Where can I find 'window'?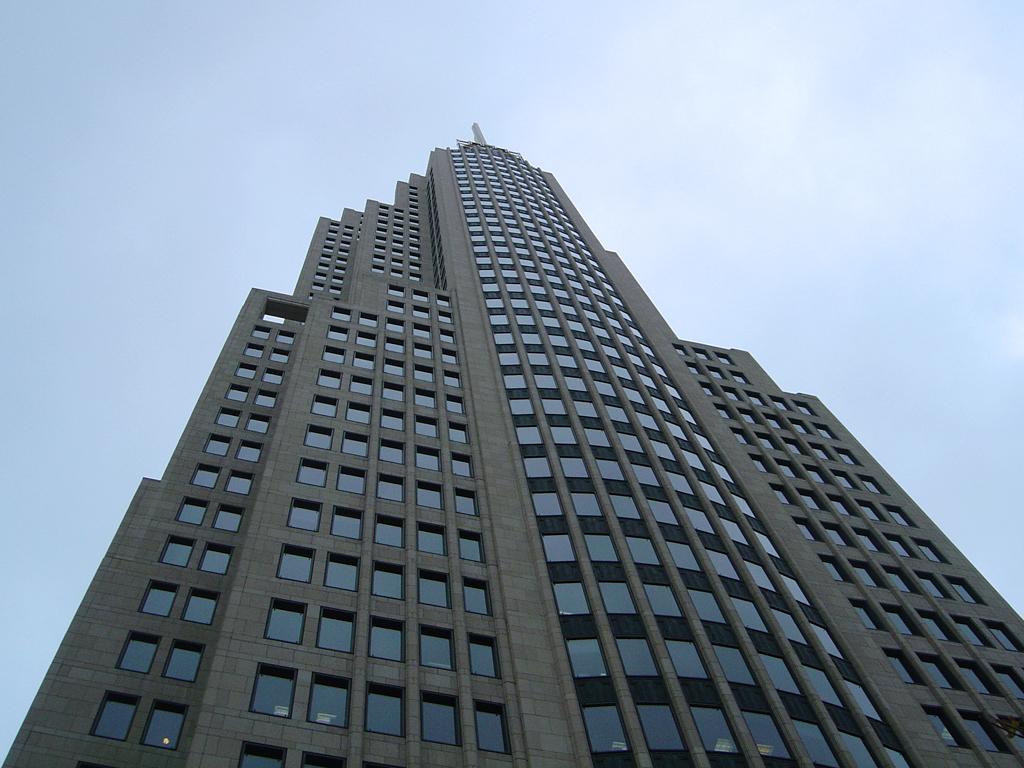
You can find it at (x1=780, y1=605, x2=809, y2=648).
